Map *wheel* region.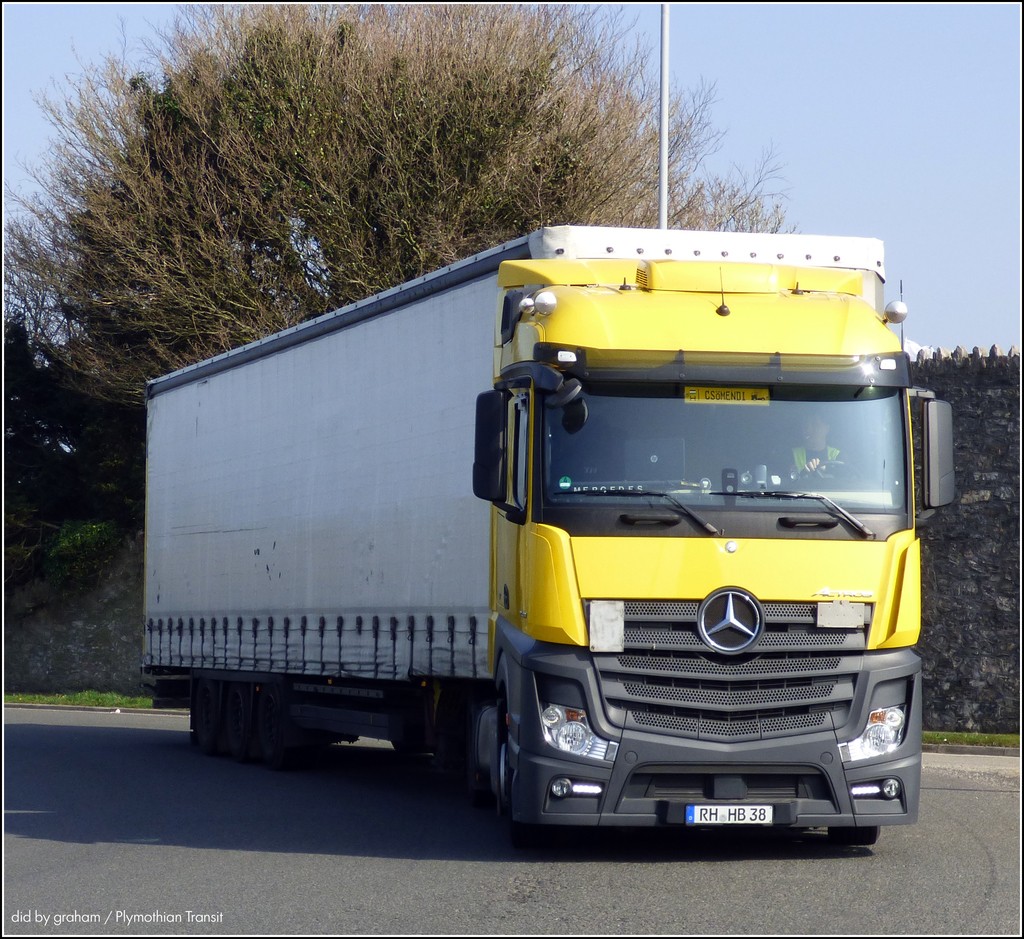
Mapped to (x1=256, y1=693, x2=285, y2=767).
